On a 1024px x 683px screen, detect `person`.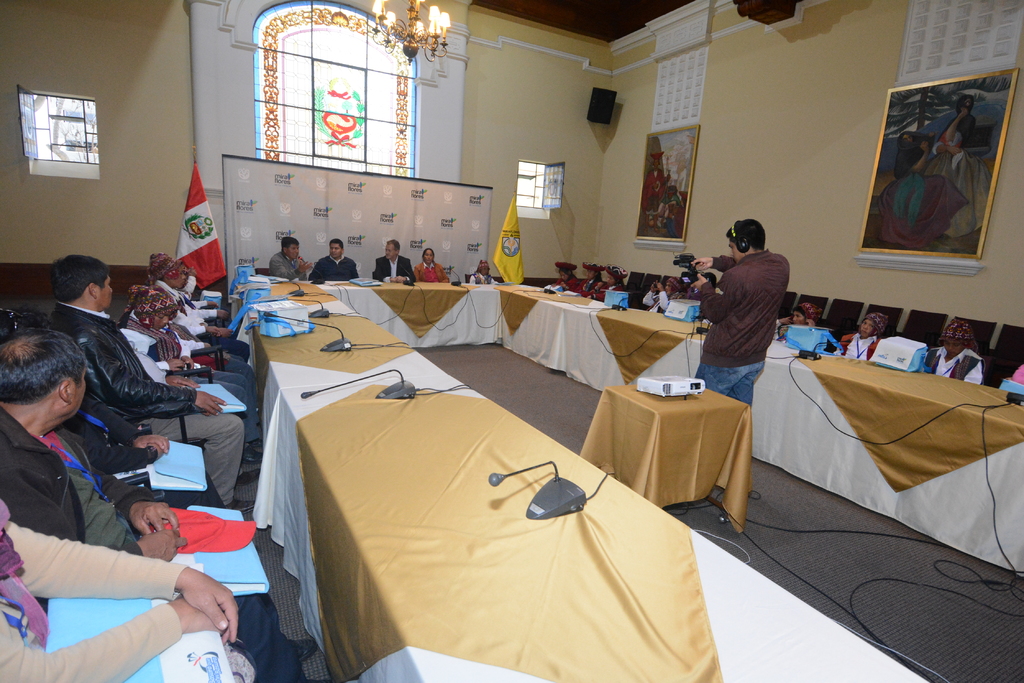
box=[261, 231, 310, 285].
